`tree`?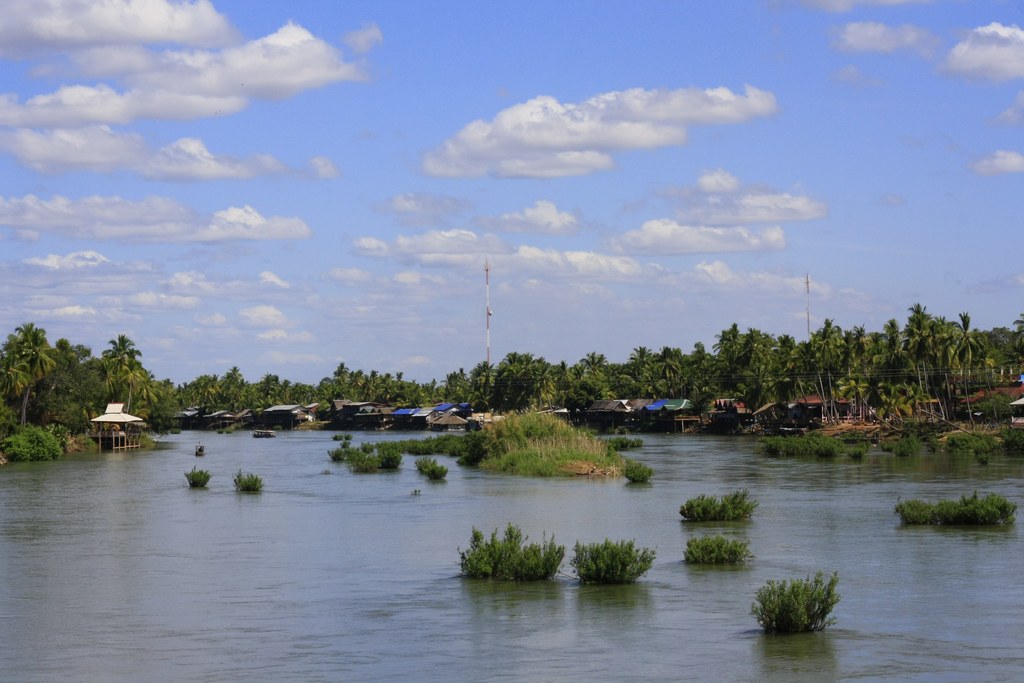
x1=315, y1=361, x2=444, y2=420
